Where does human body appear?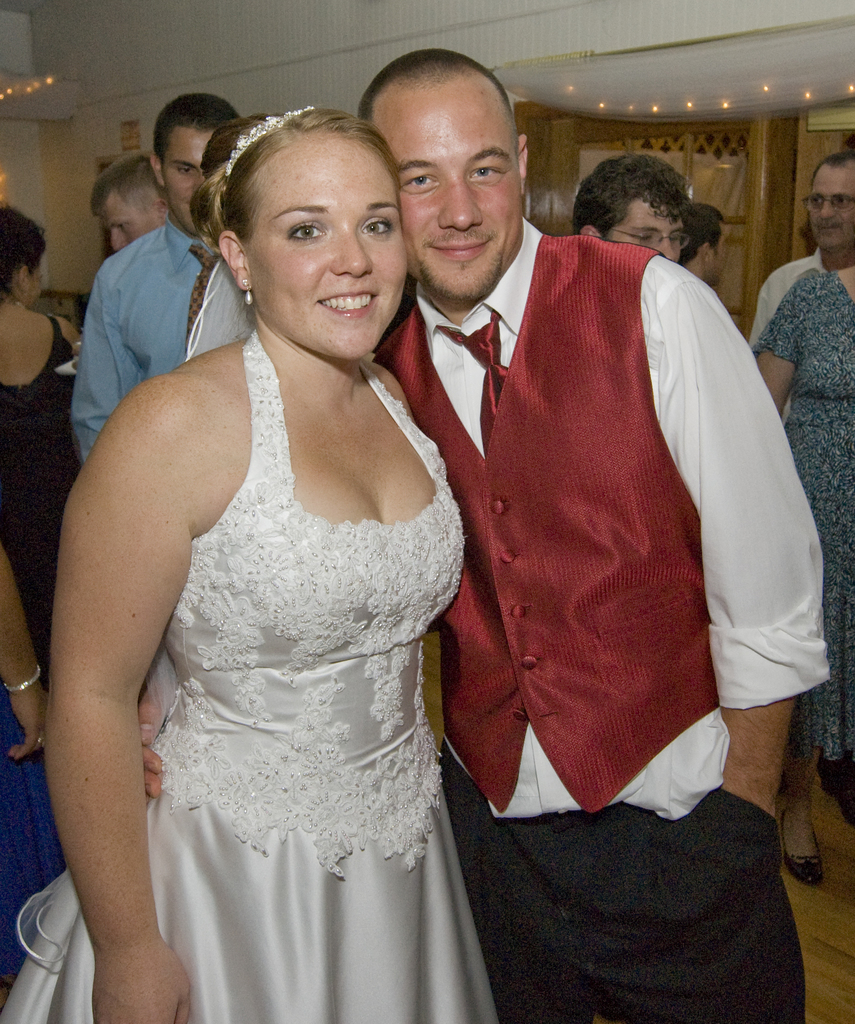
Appears at (left=70, top=212, right=223, bottom=474).
